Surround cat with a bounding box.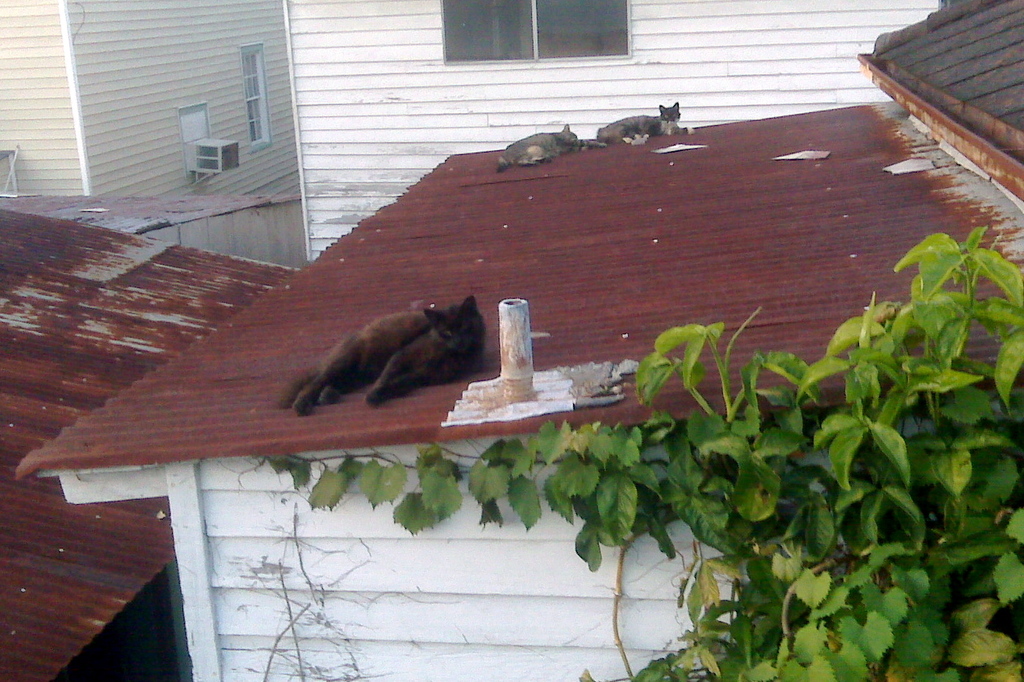
277, 289, 489, 412.
